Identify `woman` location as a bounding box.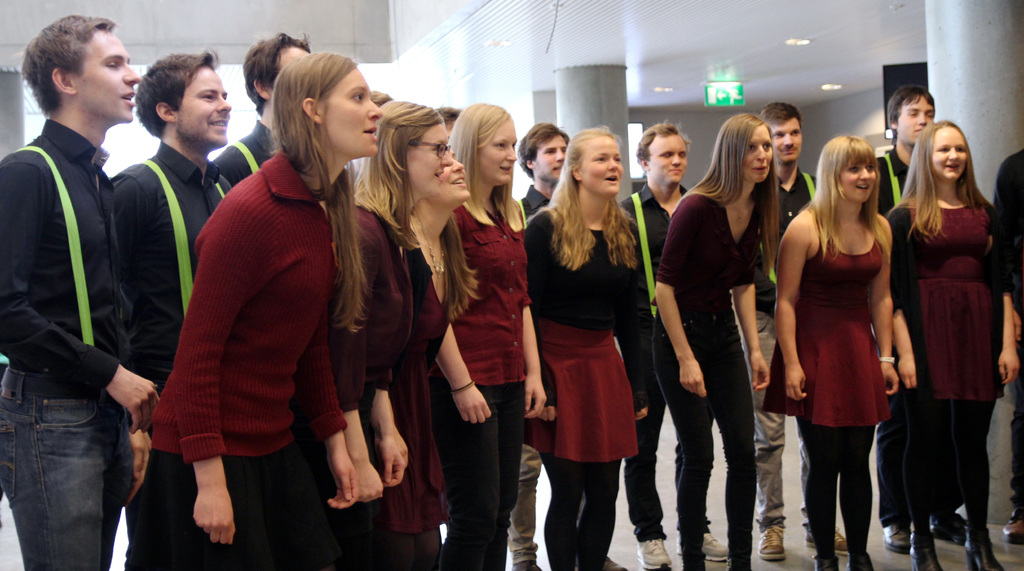
x1=651 y1=112 x2=778 y2=570.
